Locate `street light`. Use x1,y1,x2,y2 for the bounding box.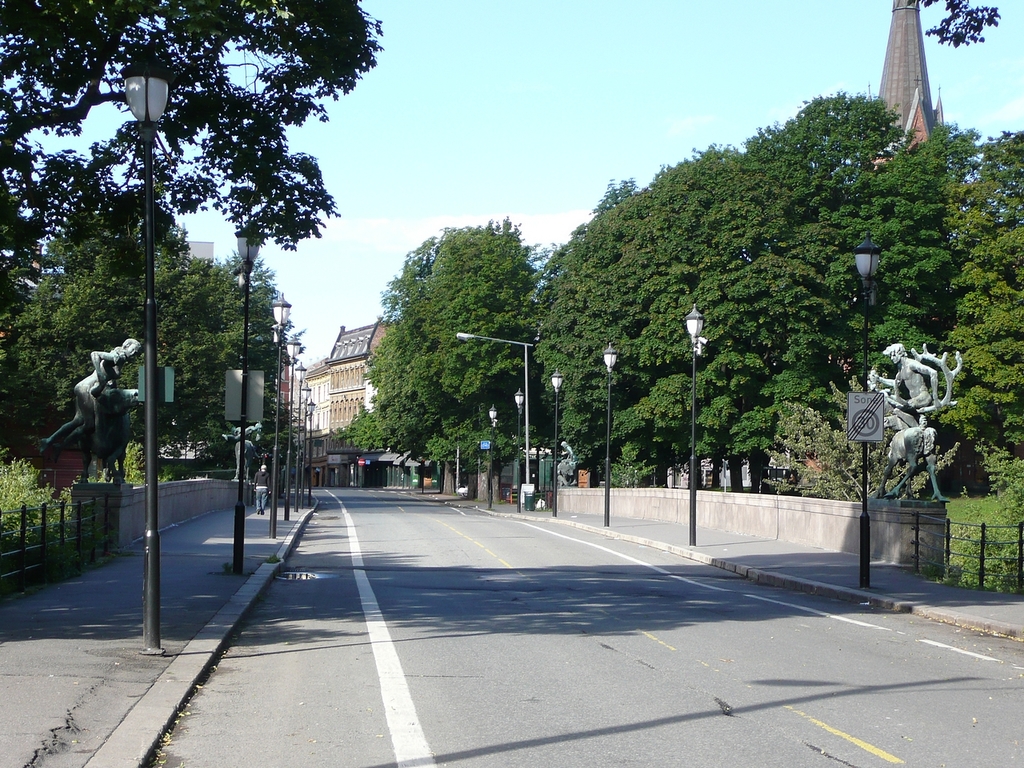
549,370,565,517.
